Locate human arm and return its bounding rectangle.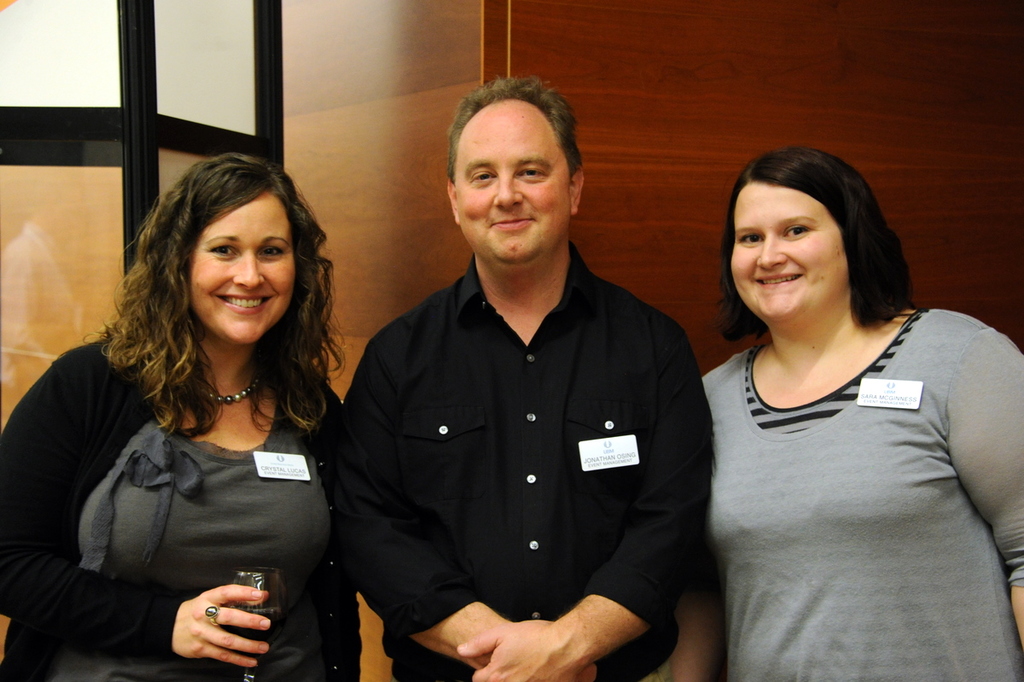
box=[455, 315, 715, 681].
